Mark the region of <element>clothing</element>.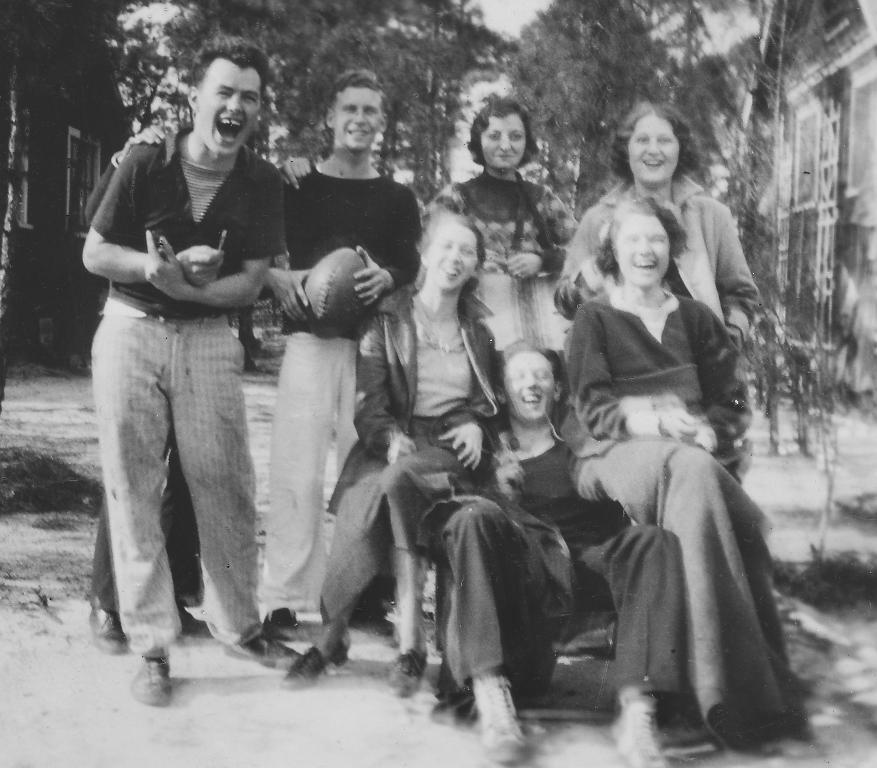
Region: x1=563 y1=280 x2=812 y2=749.
